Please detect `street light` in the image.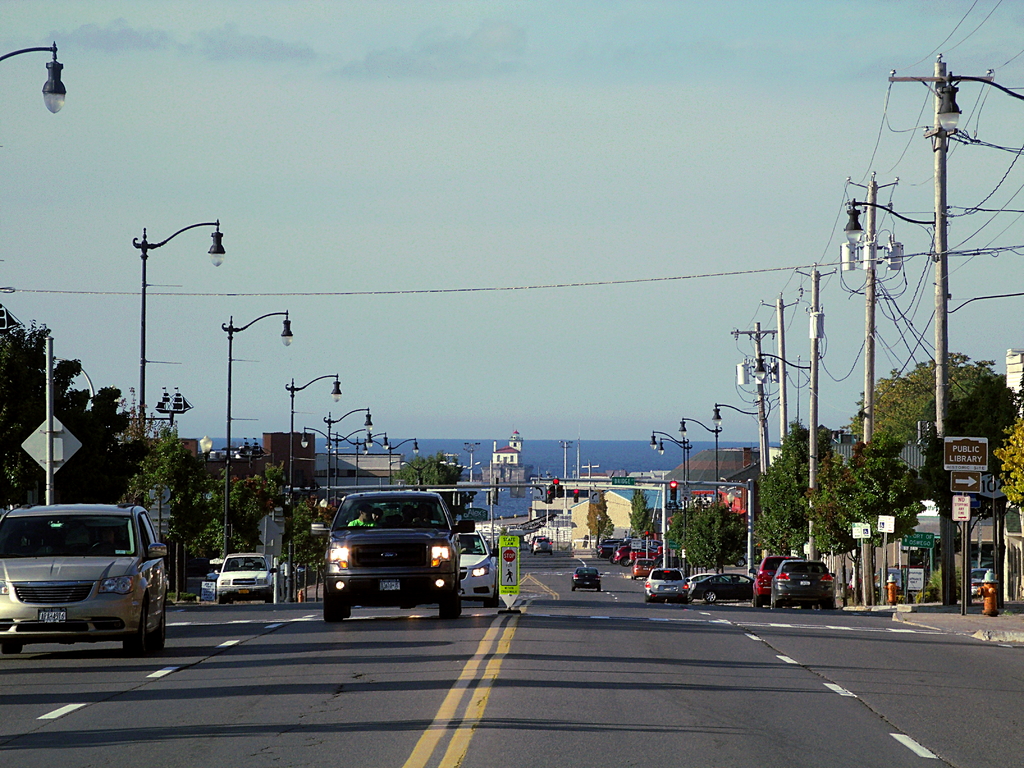
(673, 413, 724, 564).
